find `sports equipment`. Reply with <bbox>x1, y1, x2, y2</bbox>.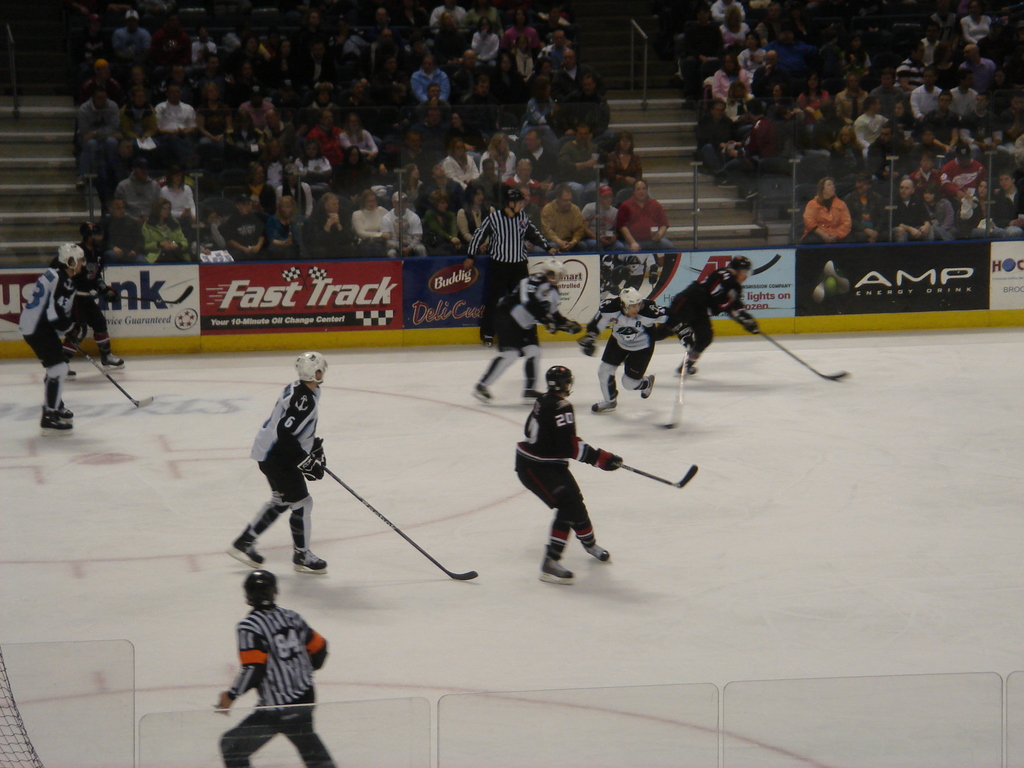
<bbox>729, 253, 753, 283</bbox>.
